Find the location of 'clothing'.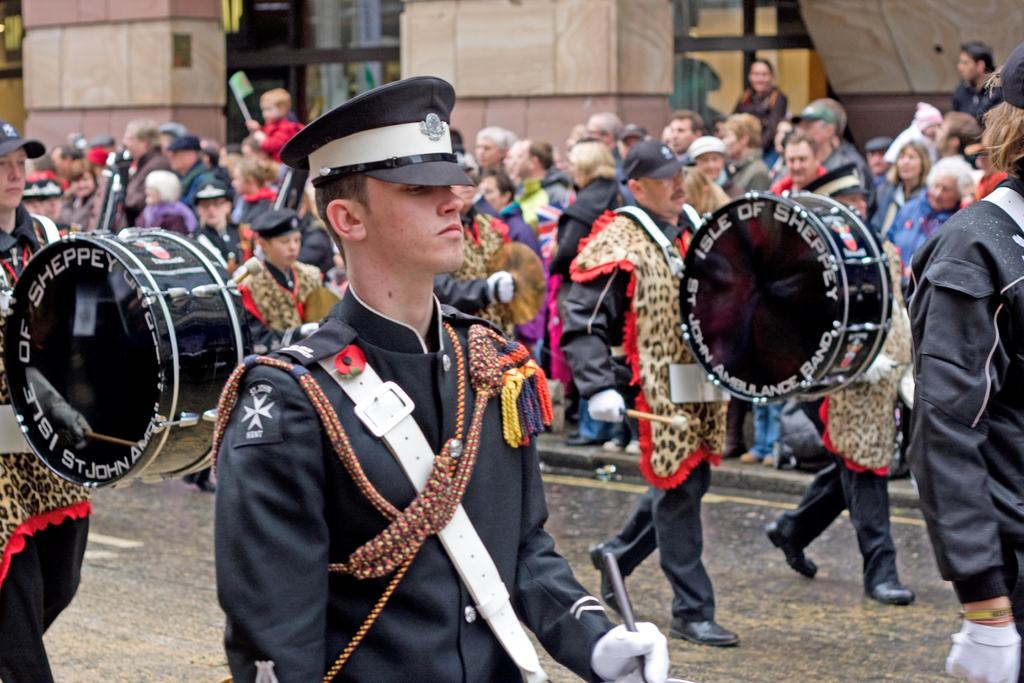
Location: 0:225:108:682.
